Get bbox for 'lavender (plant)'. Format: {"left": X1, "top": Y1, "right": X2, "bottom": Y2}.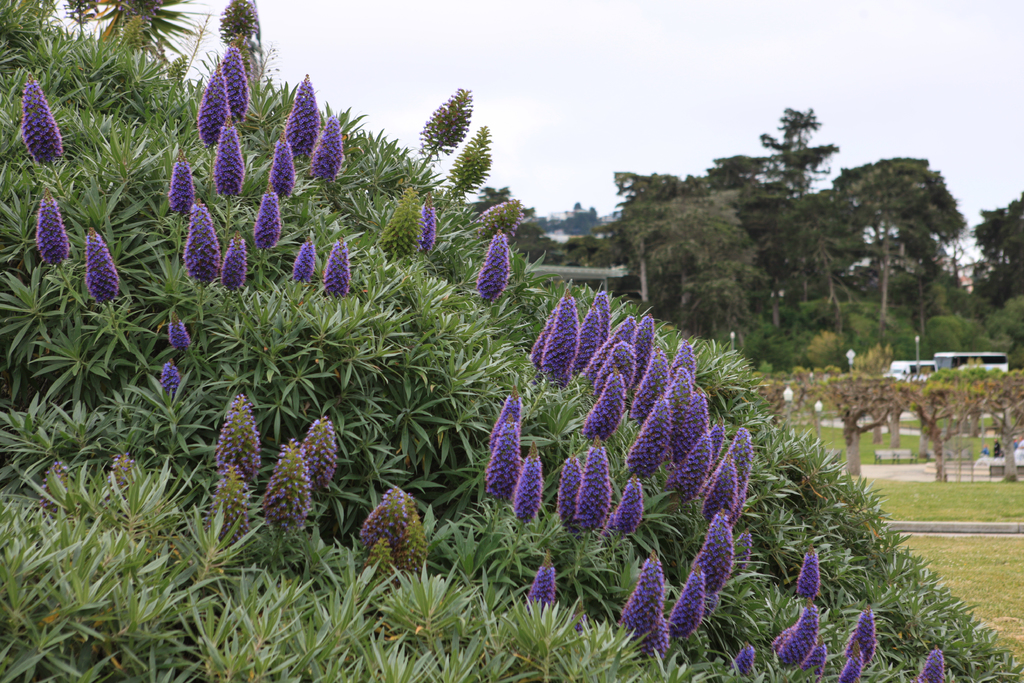
{"left": 76, "top": 225, "right": 127, "bottom": 324}.
